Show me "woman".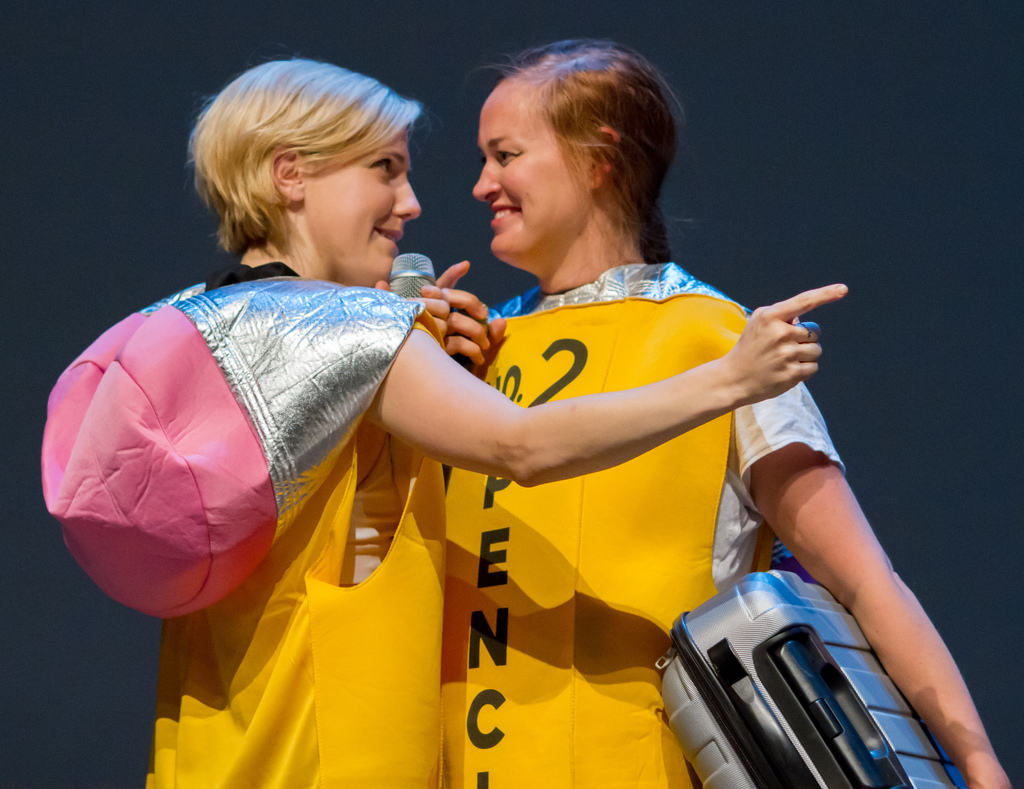
"woman" is here: [147, 41, 849, 788].
